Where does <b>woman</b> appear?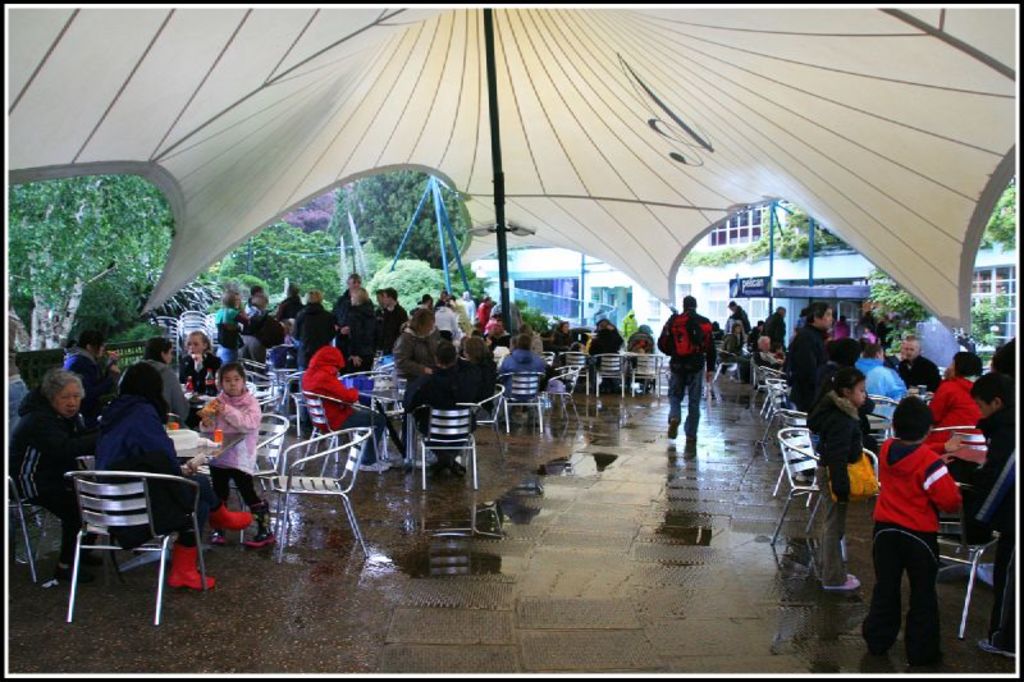
Appears at <bbox>215, 290, 243, 339</bbox>.
